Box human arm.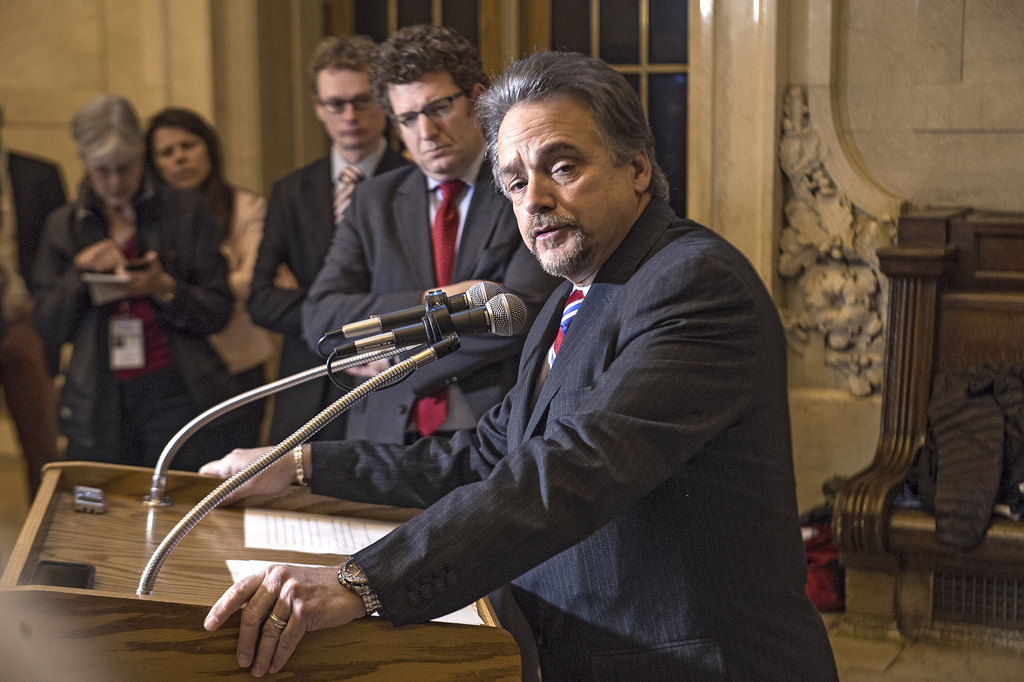
186/284/557/522.
